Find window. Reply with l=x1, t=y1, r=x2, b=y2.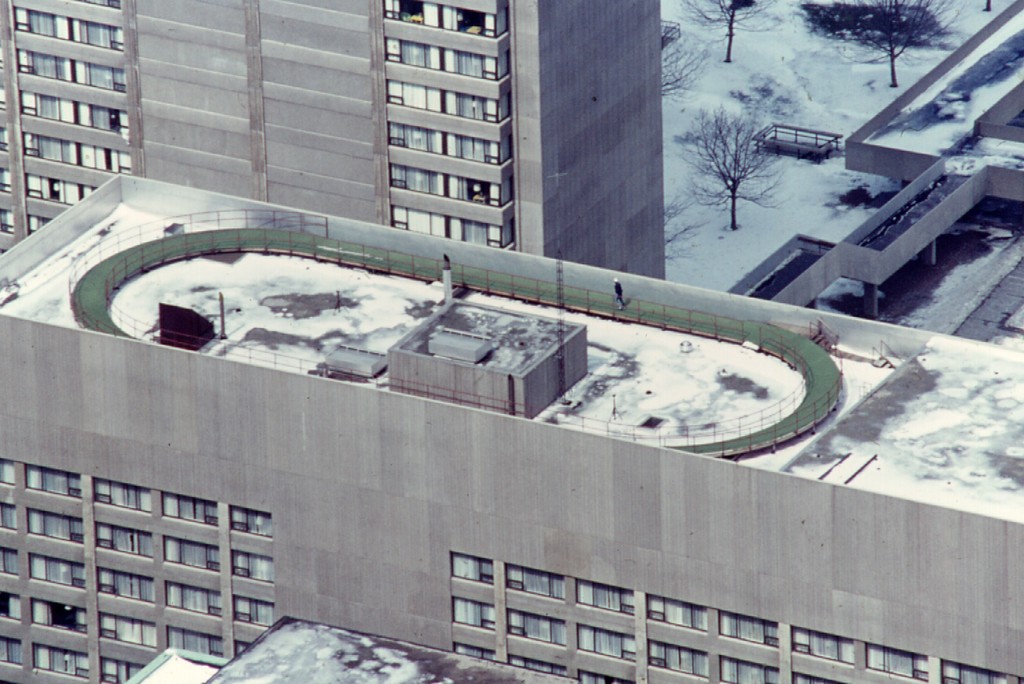
l=581, t=671, r=638, b=683.
